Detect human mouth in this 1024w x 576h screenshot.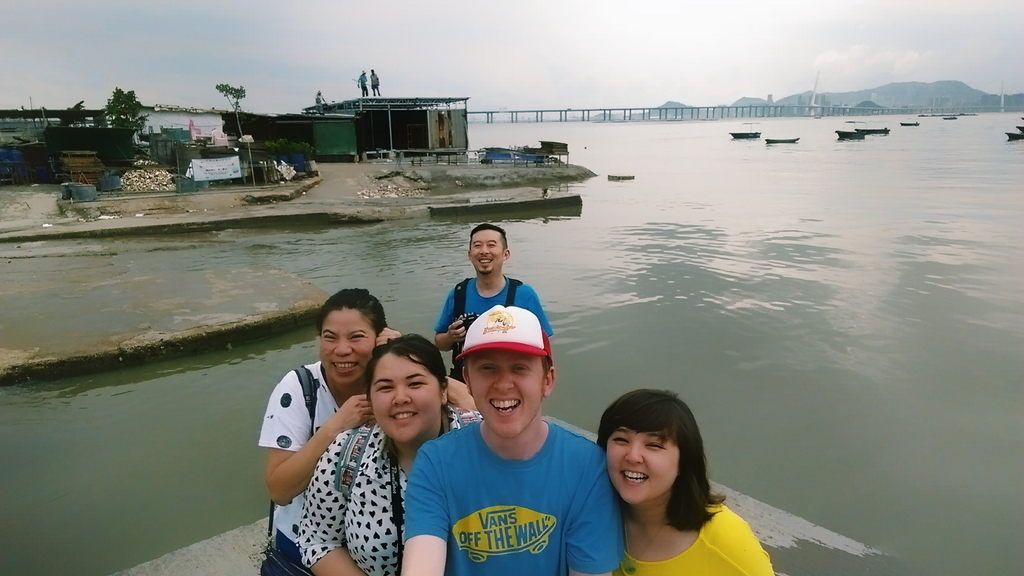
Detection: 329, 356, 362, 374.
